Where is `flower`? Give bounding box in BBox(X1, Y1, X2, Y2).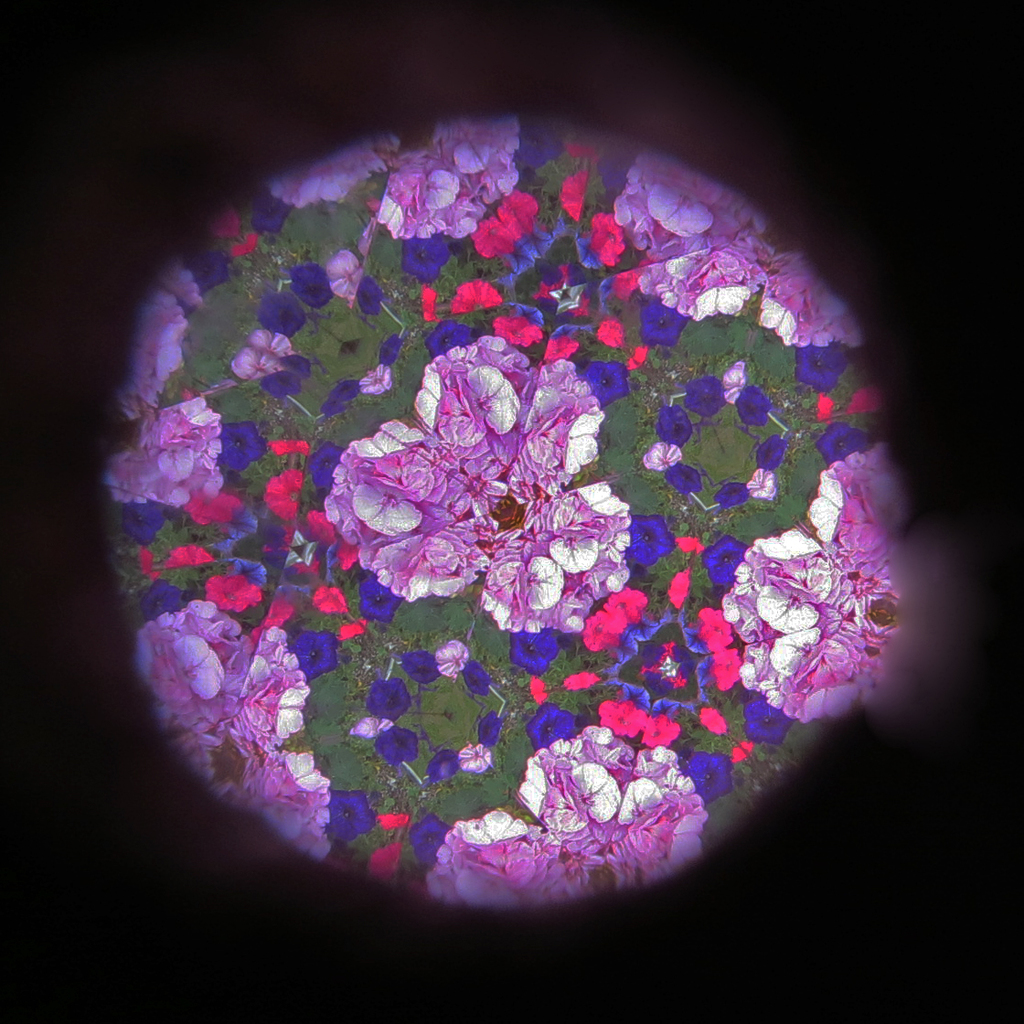
BBox(259, 292, 306, 340).
